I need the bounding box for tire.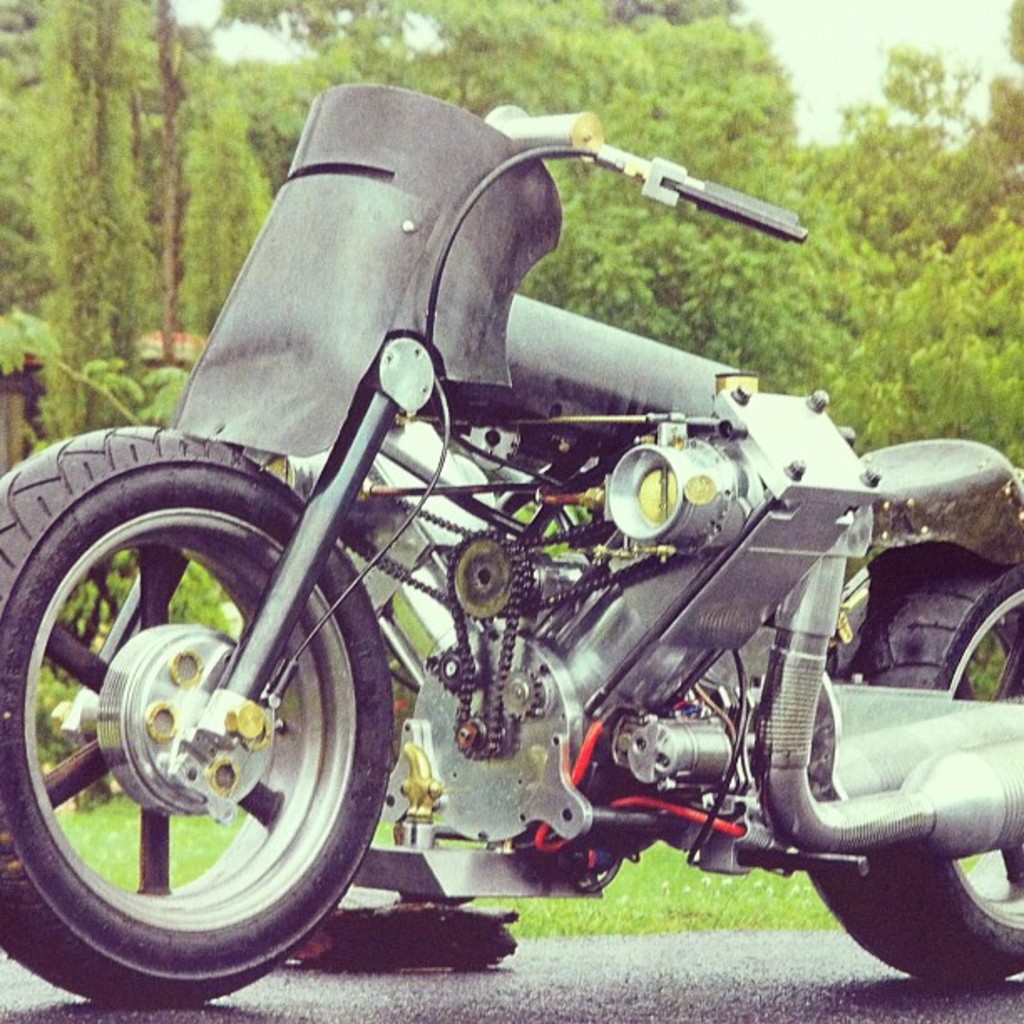
Here it is: bbox=(32, 423, 407, 999).
